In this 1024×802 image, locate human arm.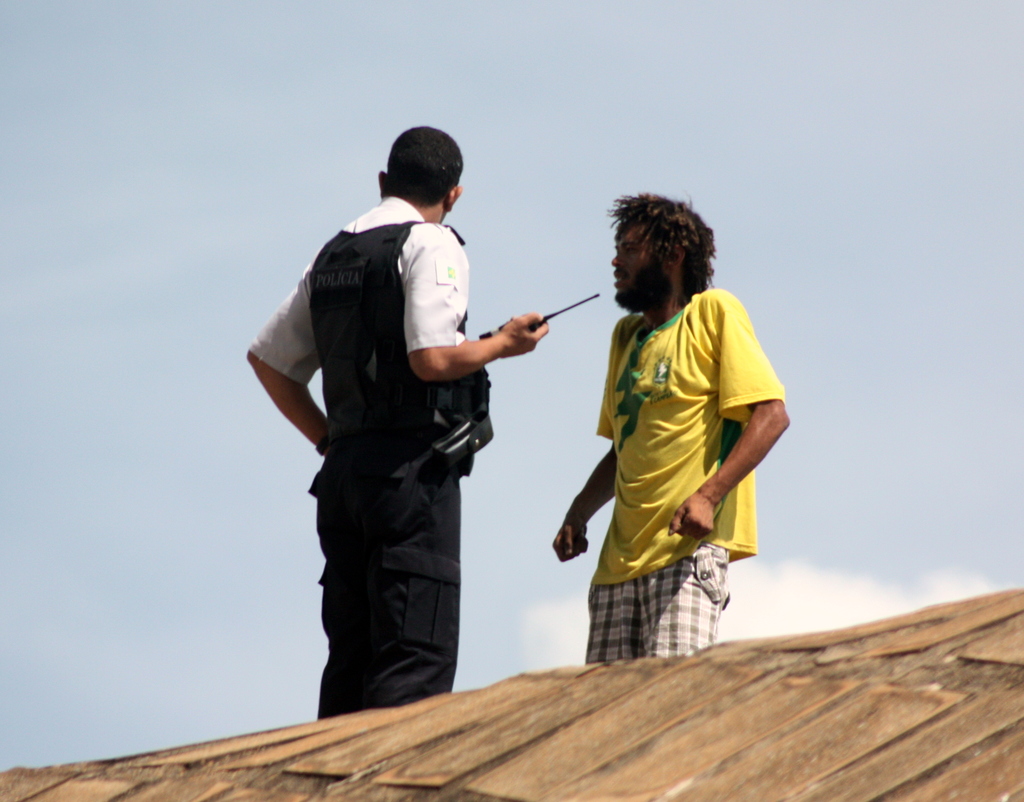
Bounding box: locate(660, 280, 796, 538).
